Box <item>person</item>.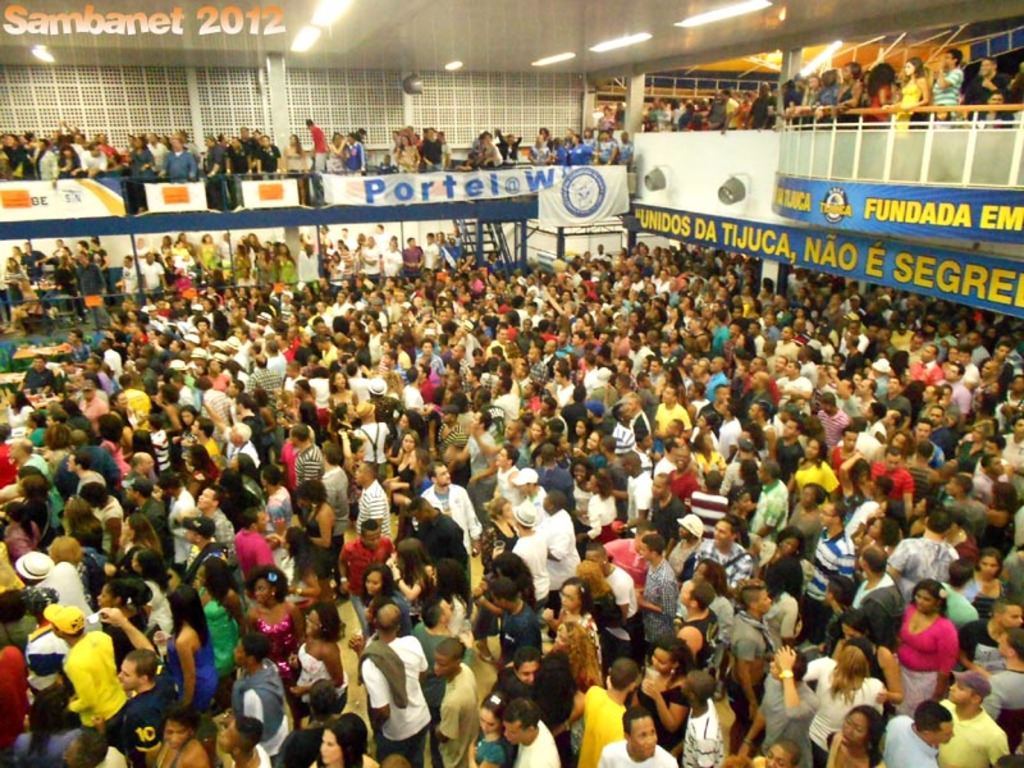
x1=937 y1=662 x2=1006 y2=767.
